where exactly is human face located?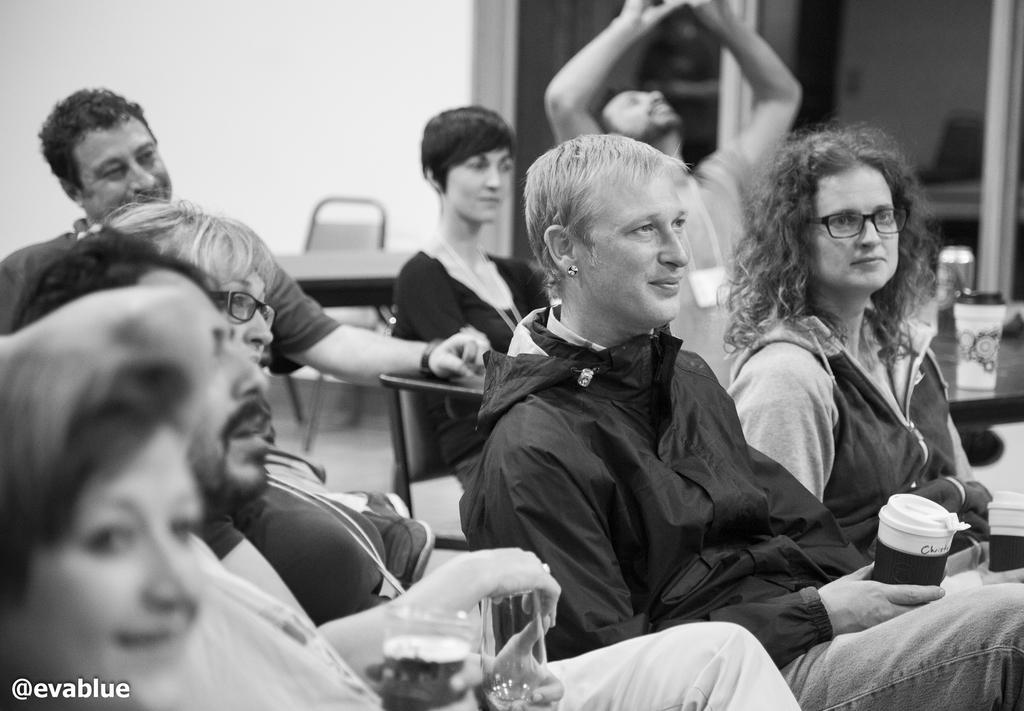
Its bounding box is <region>212, 266, 273, 368</region>.
